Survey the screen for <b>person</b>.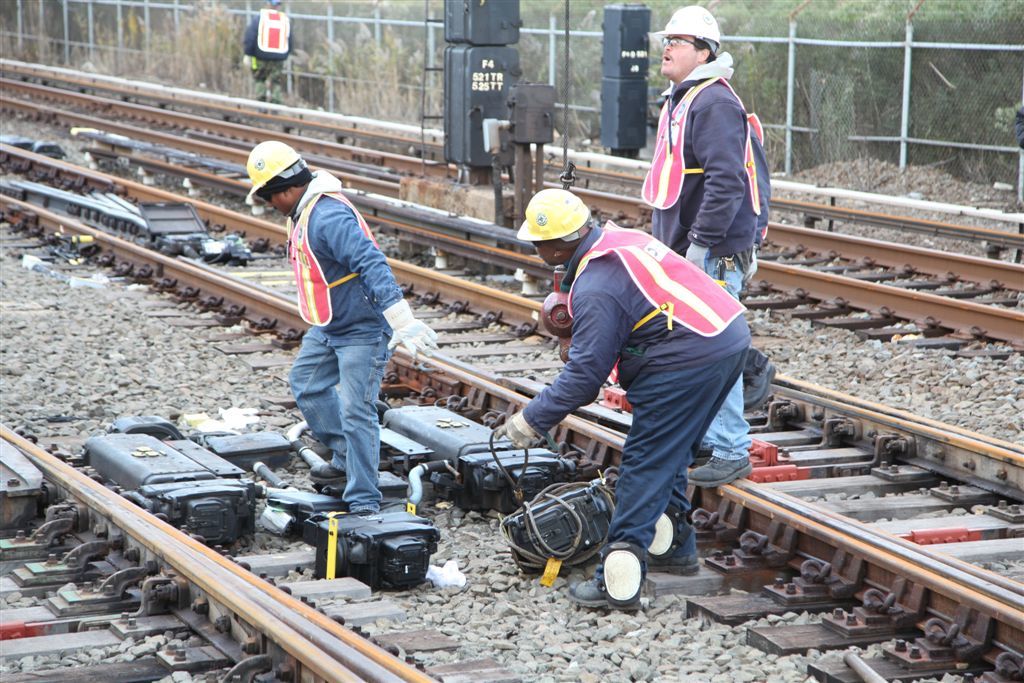
Survey found: <box>487,187,752,609</box>.
